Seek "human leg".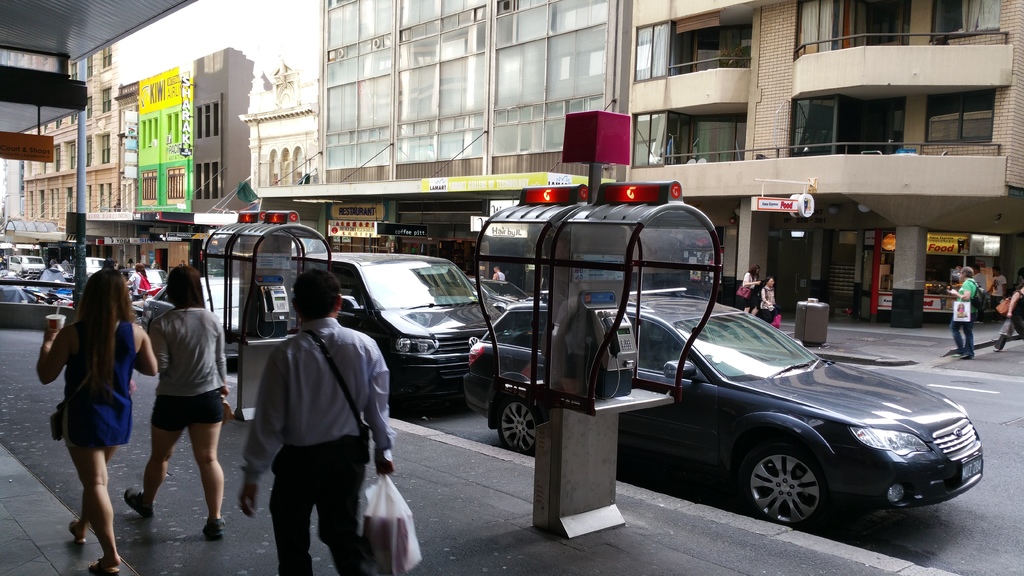
region(69, 406, 115, 571).
